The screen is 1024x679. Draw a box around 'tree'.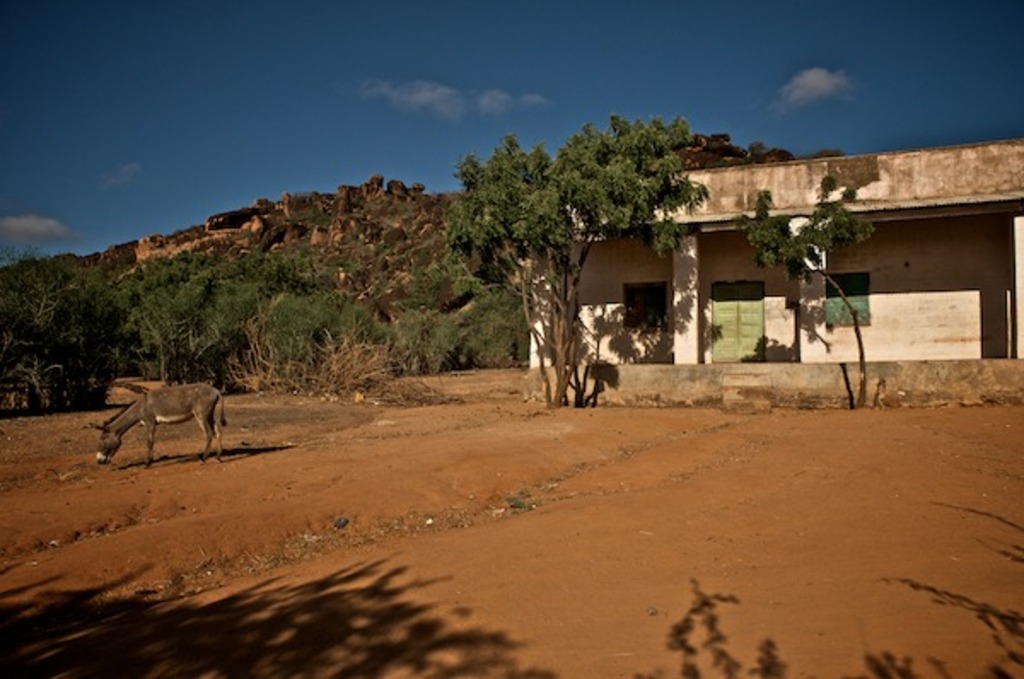
[left=121, top=247, right=220, bottom=404].
